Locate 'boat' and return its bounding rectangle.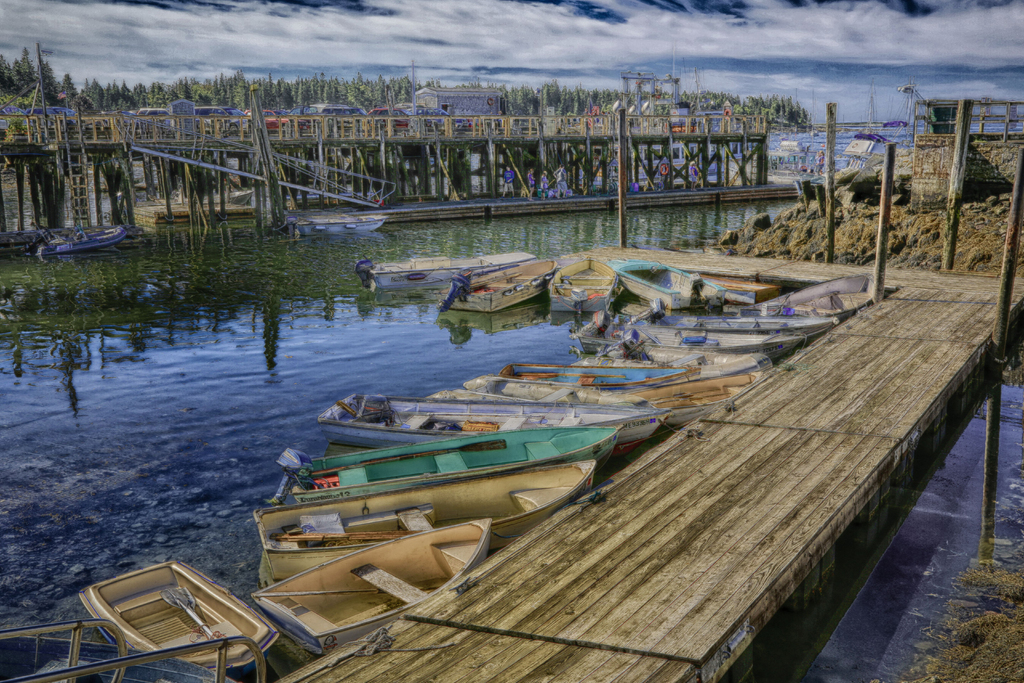
region(79, 554, 280, 671).
